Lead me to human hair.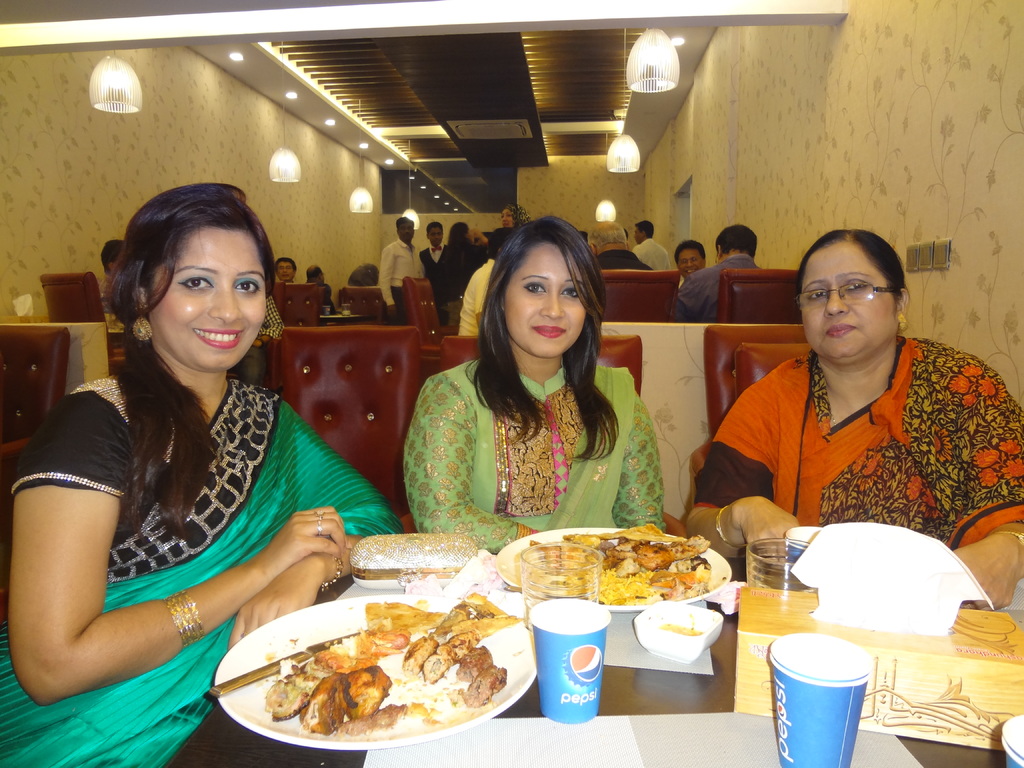
Lead to bbox(275, 257, 300, 276).
